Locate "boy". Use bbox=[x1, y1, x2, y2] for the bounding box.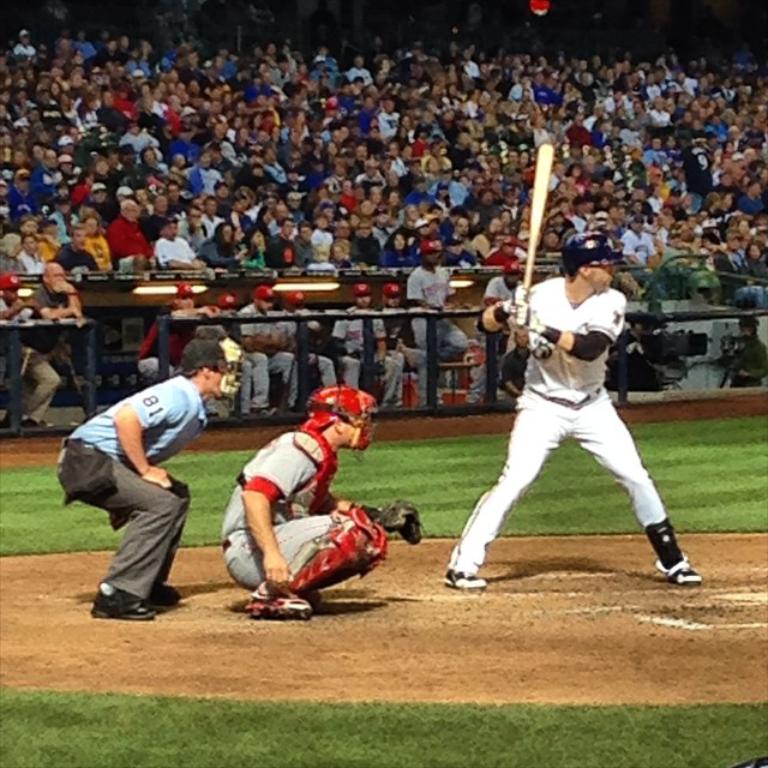
bbox=[20, 220, 60, 247].
